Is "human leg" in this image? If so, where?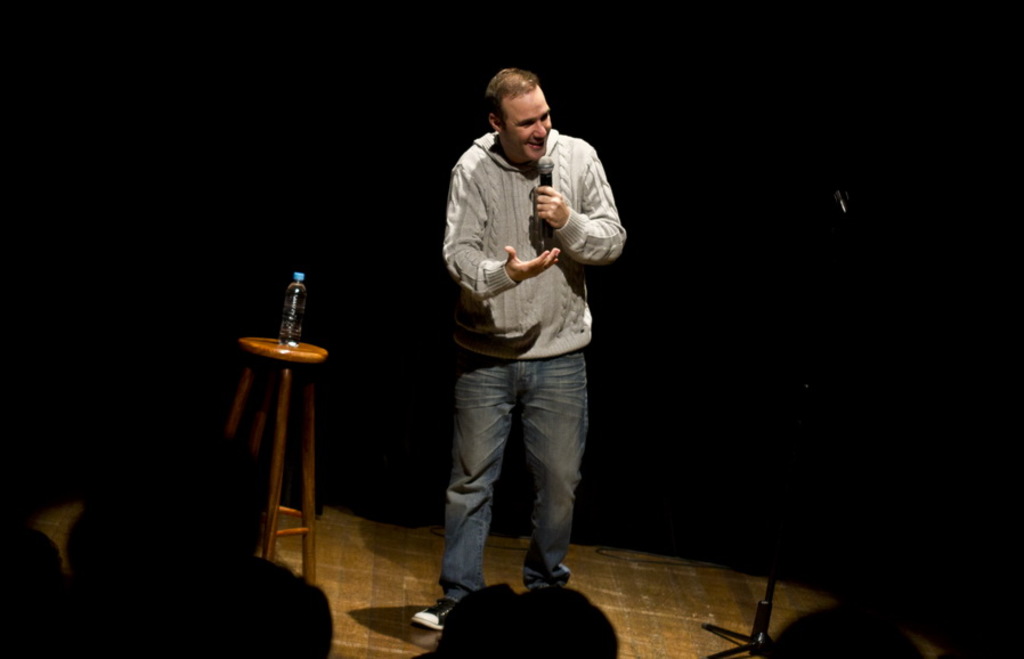
Yes, at 406,344,509,630.
